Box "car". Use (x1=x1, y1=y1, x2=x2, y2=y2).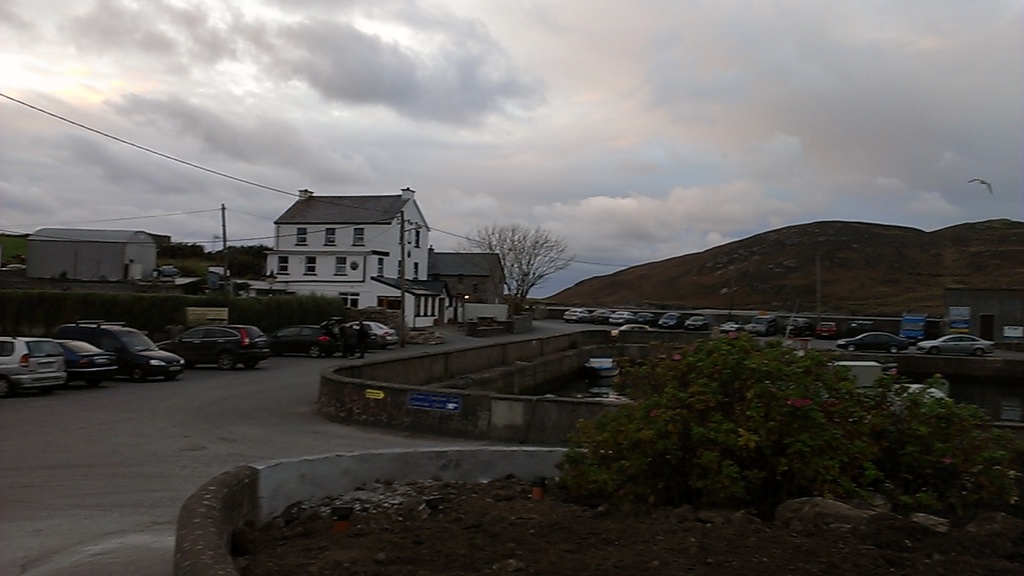
(x1=717, y1=316, x2=742, y2=333).
